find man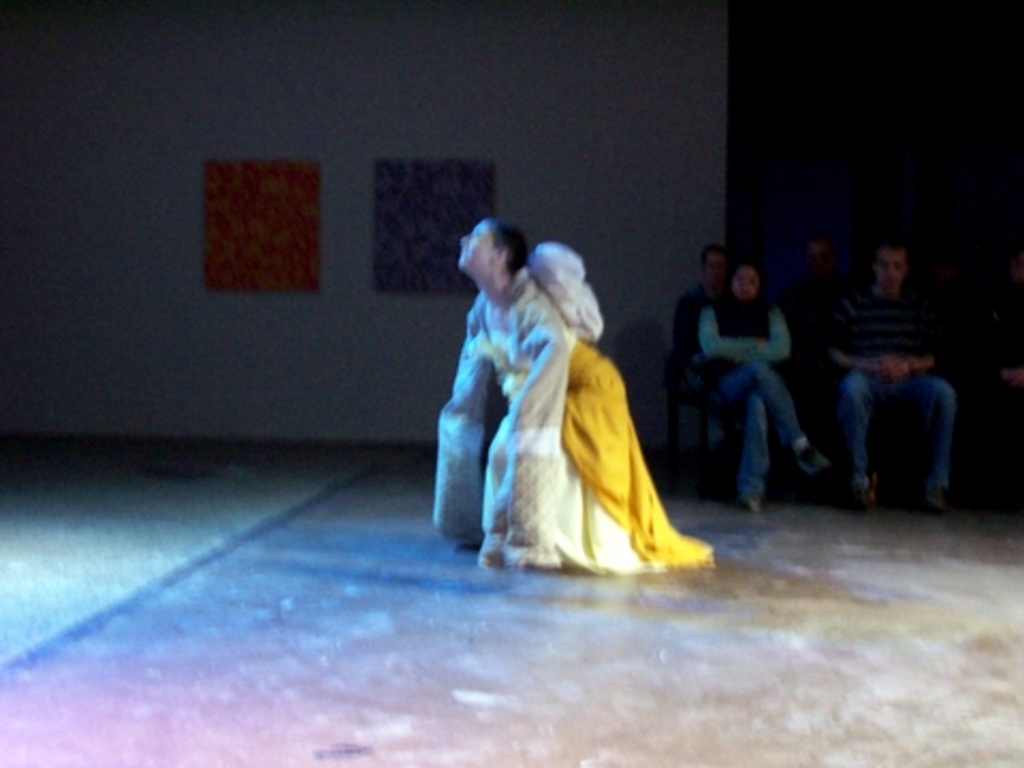
[653, 235, 811, 525]
